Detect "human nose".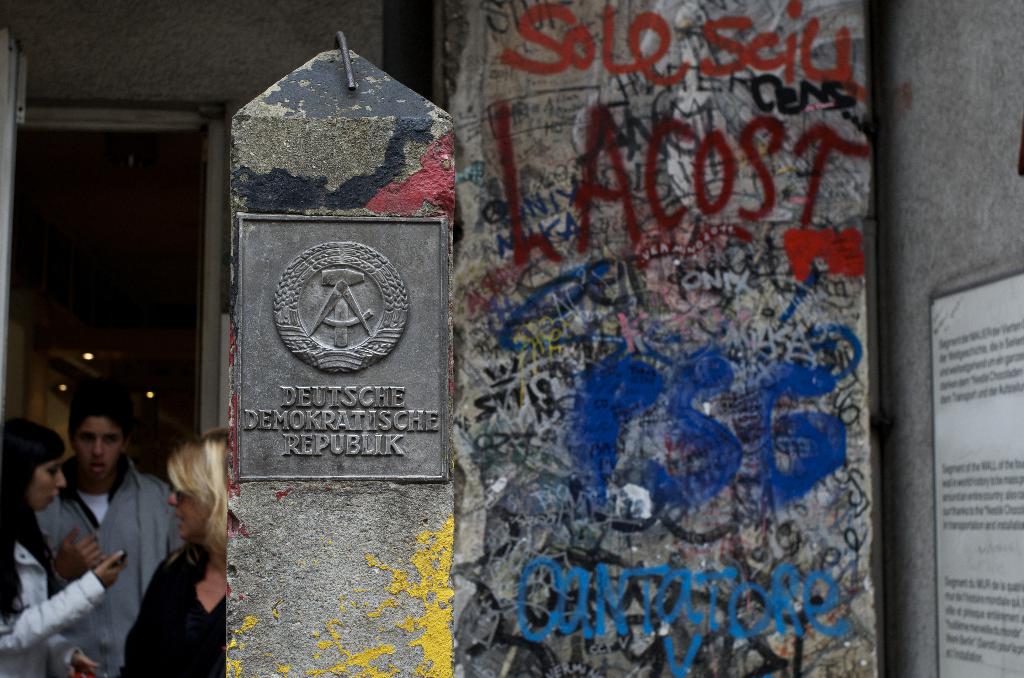
Detected at (166, 492, 181, 508).
